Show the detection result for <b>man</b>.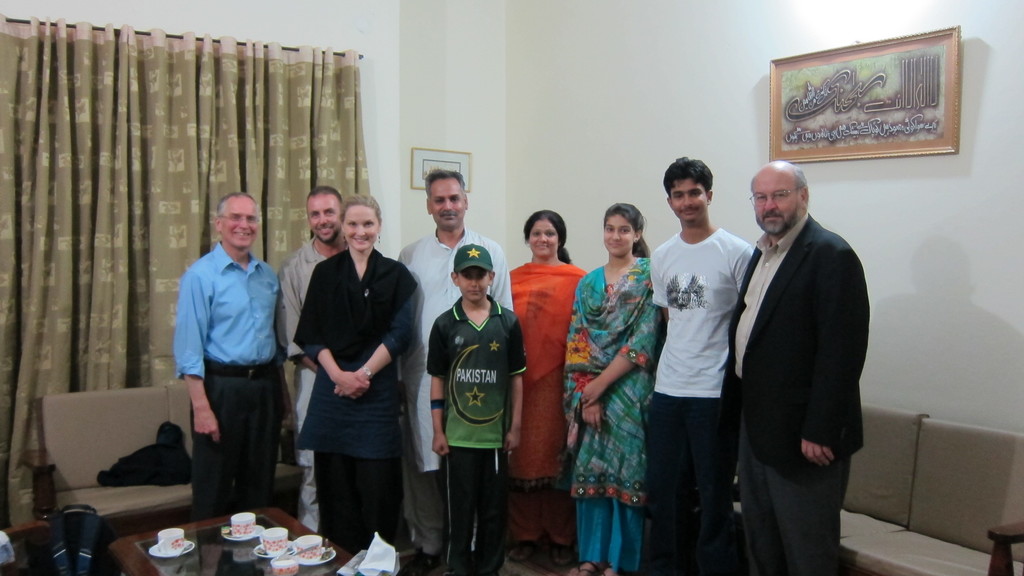
<region>175, 193, 282, 516</region>.
